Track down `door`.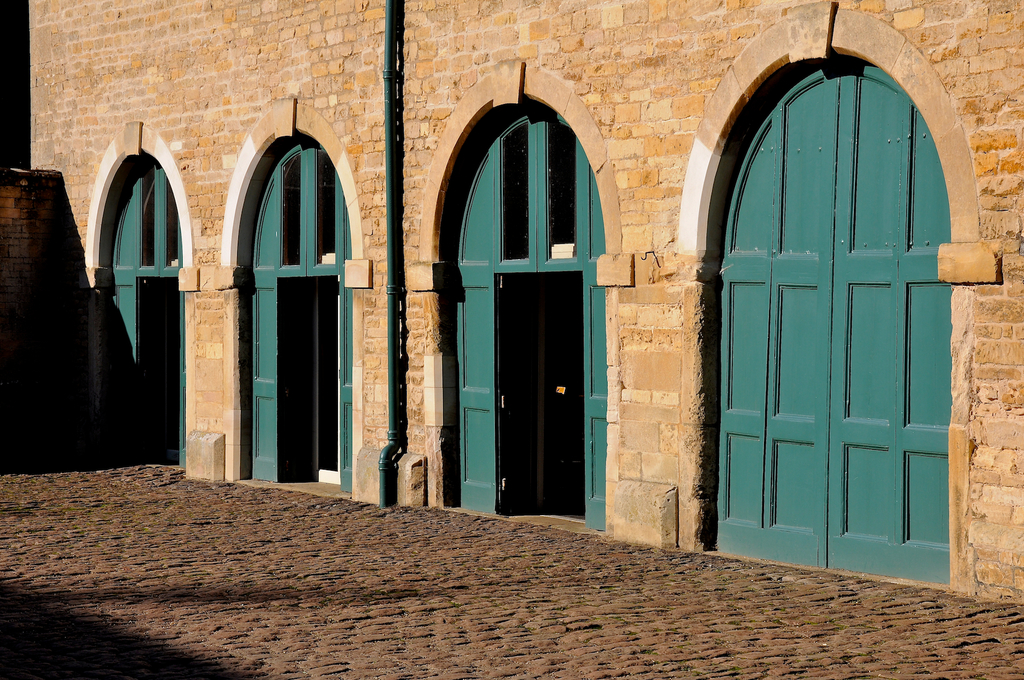
Tracked to box=[452, 113, 611, 514].
